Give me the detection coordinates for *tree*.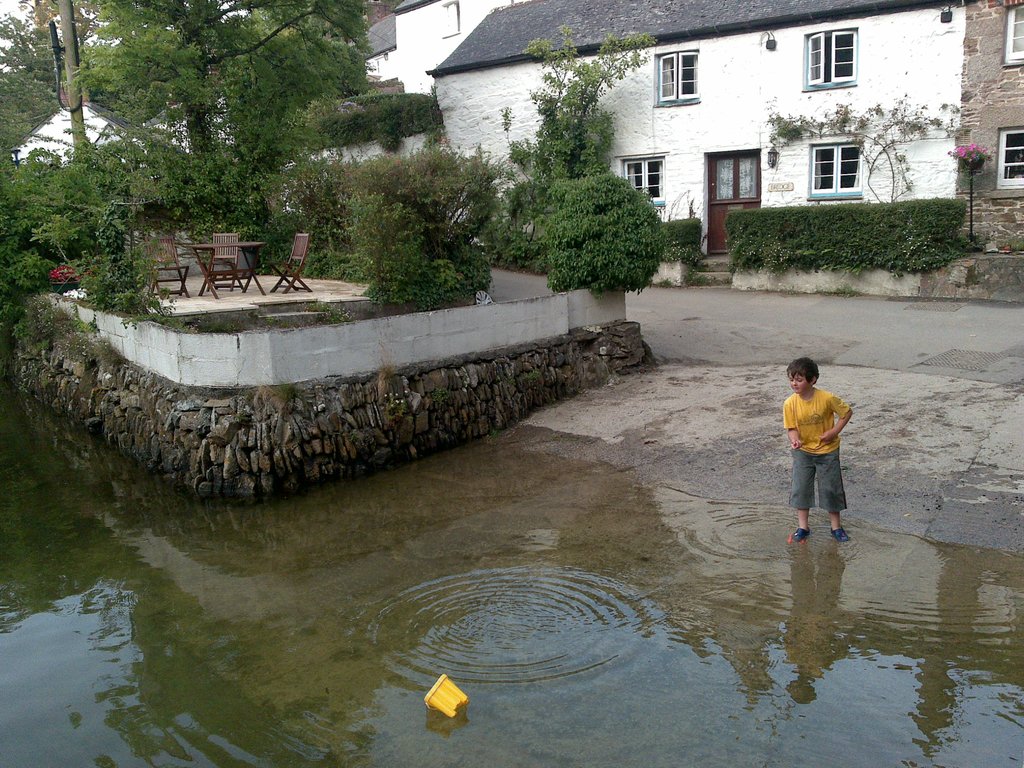
[left=498, top=20, right=658, bottom=182].
